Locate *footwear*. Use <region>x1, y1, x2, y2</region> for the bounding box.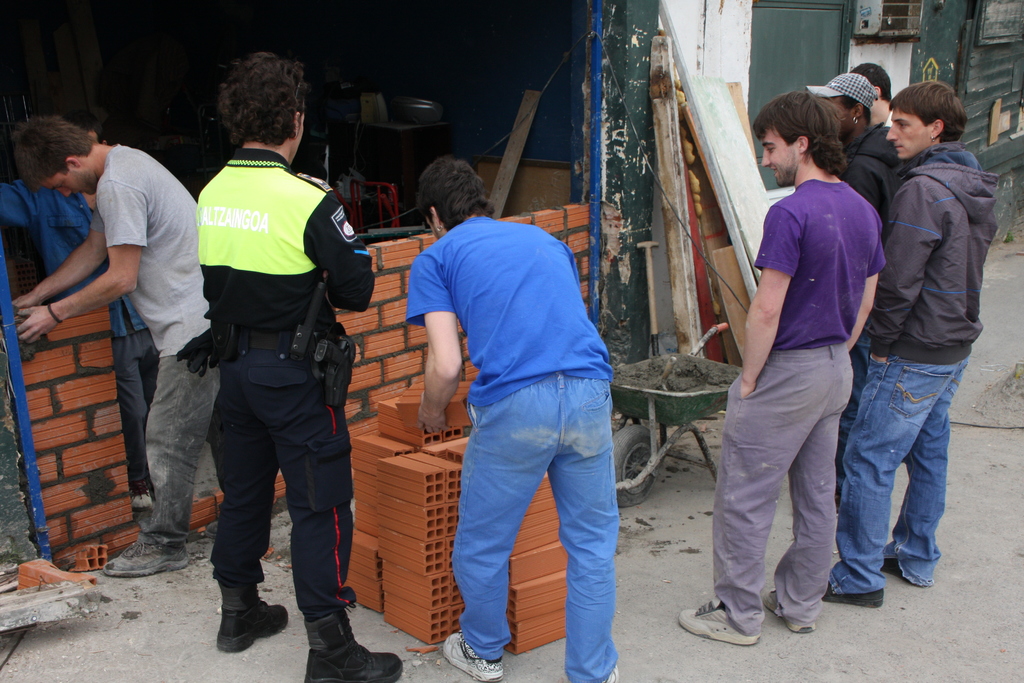
<region>442, 627, 504, 682</region>.
